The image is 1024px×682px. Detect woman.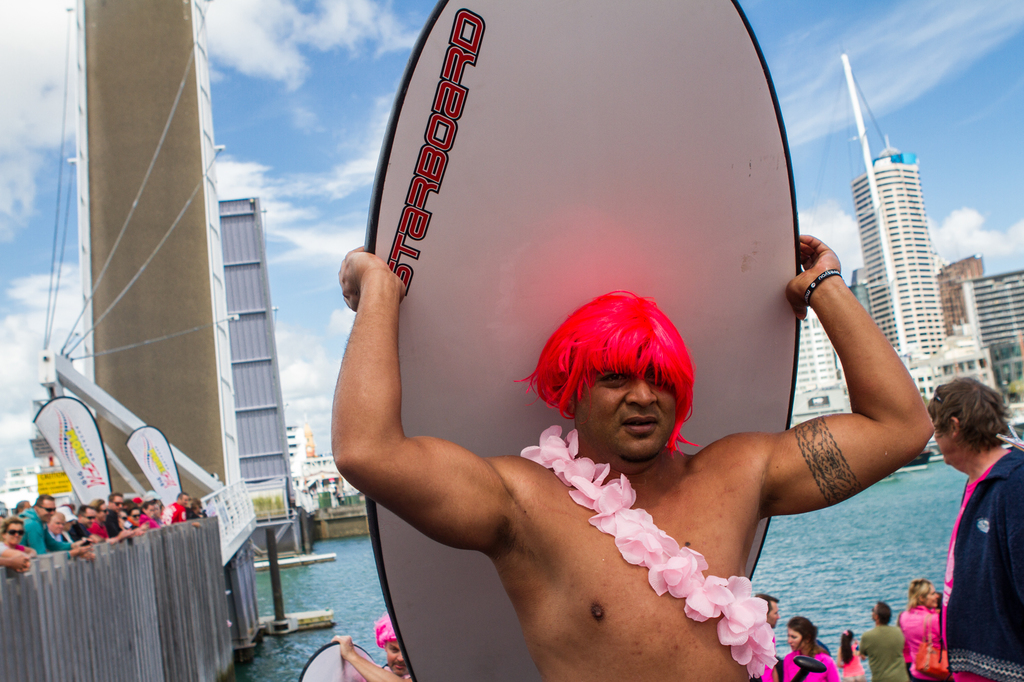
Detection: l=908, t=573, r=946, b=681.
